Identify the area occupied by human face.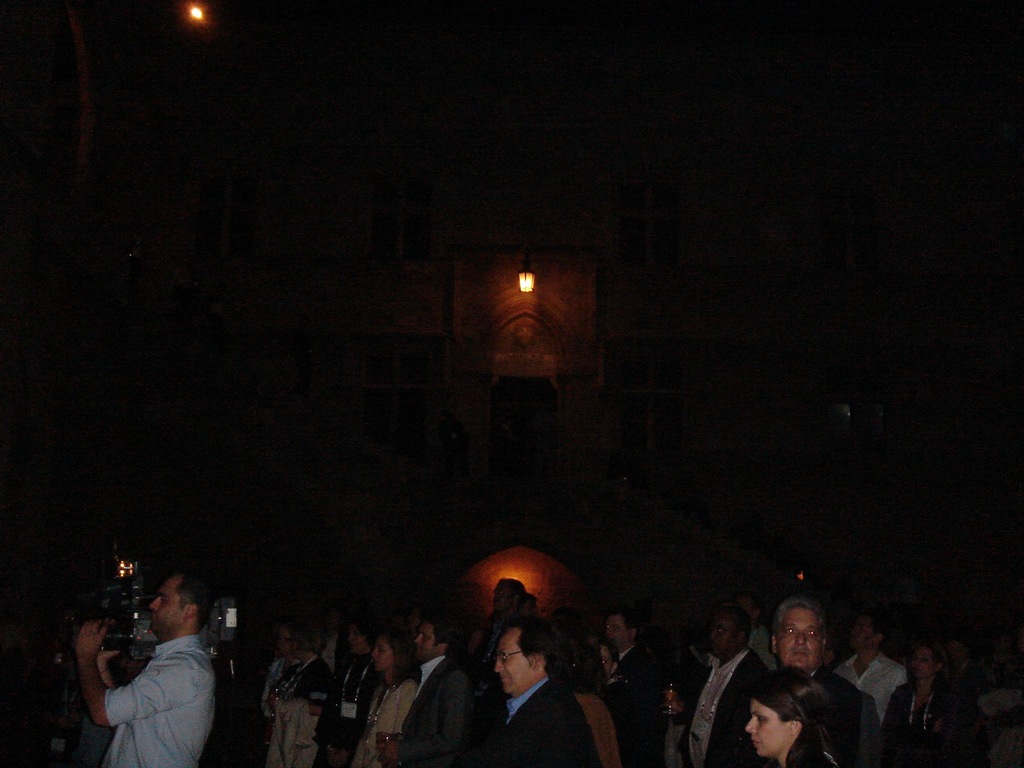
Area: l=495, t=630, r=536, b=696.
